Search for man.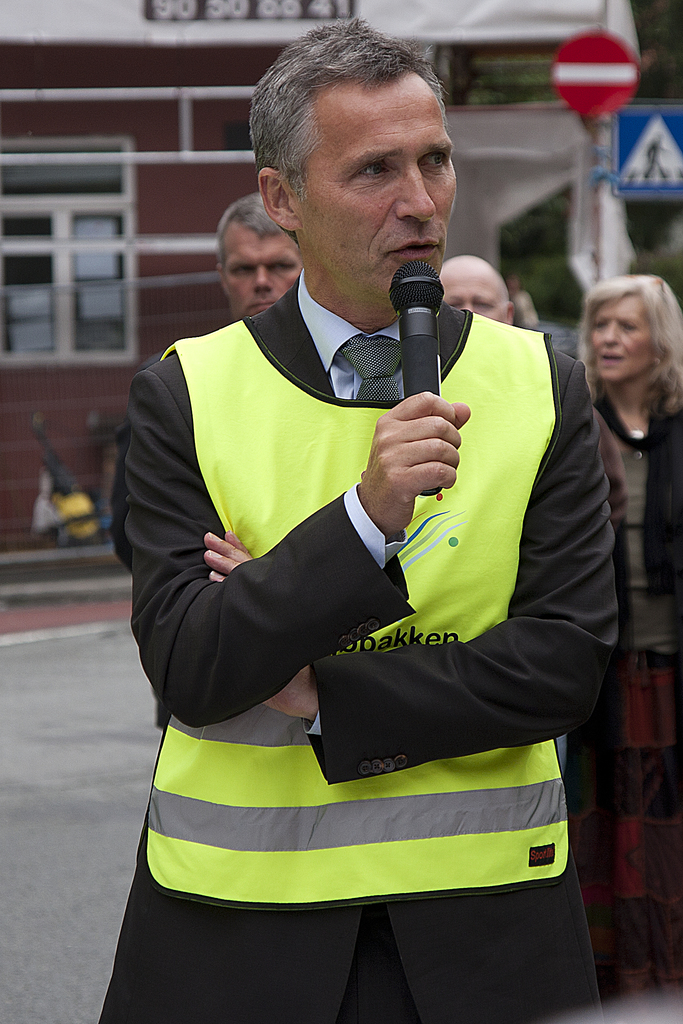
Found at [101,193,304,736].
